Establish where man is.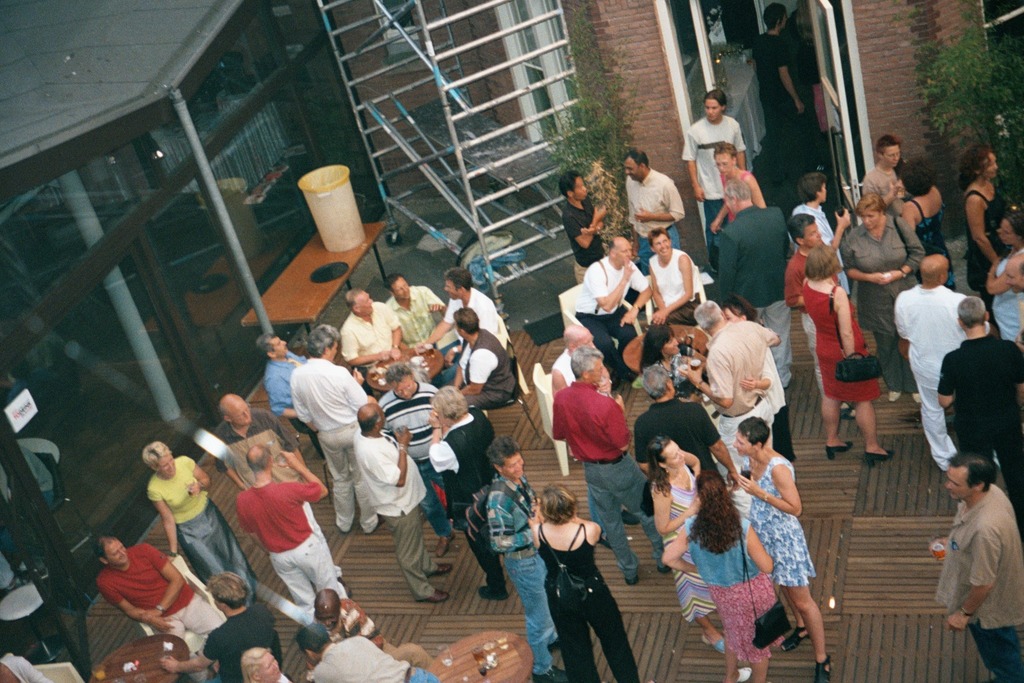
Established at bbox=[306, 583, 429, 680].
